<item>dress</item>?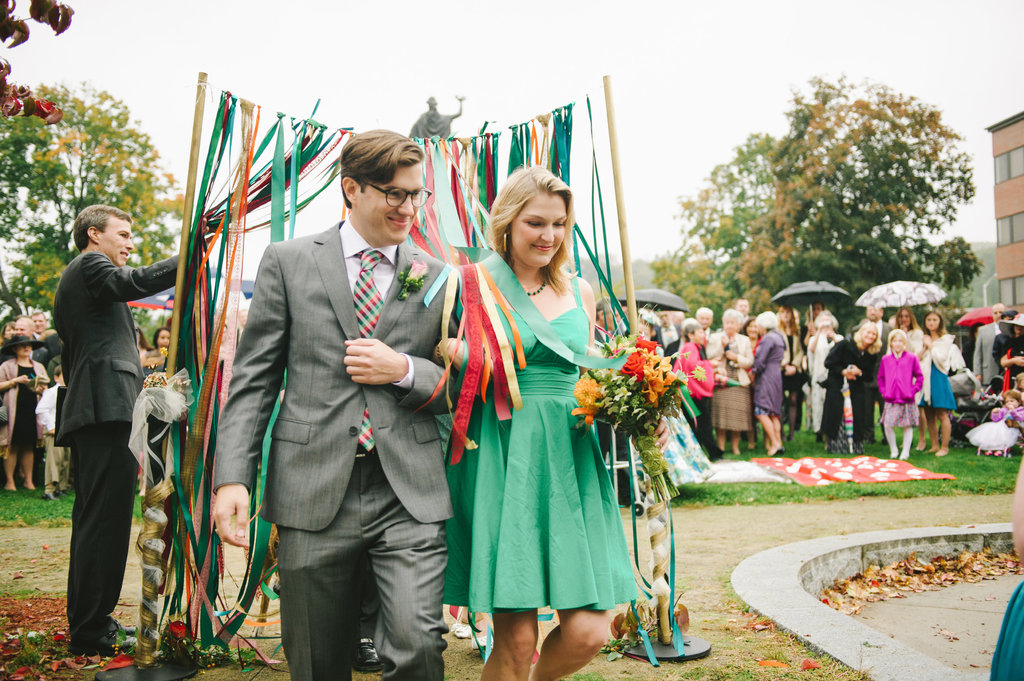
BBox(441, 276, 634, 611)
